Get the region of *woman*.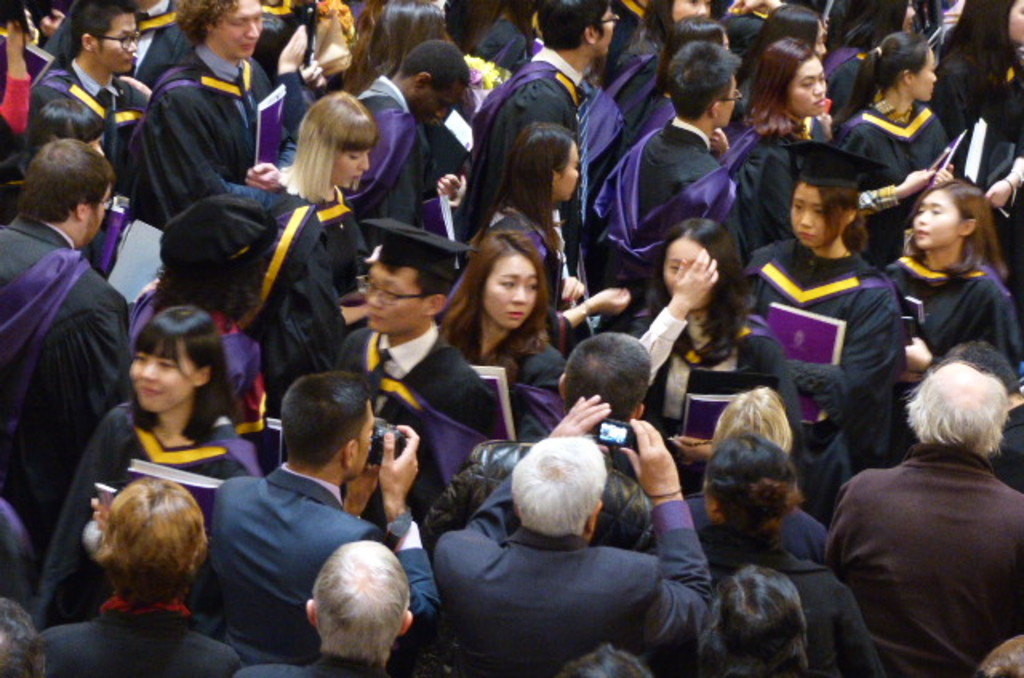
(26, 305, 259, 638).
